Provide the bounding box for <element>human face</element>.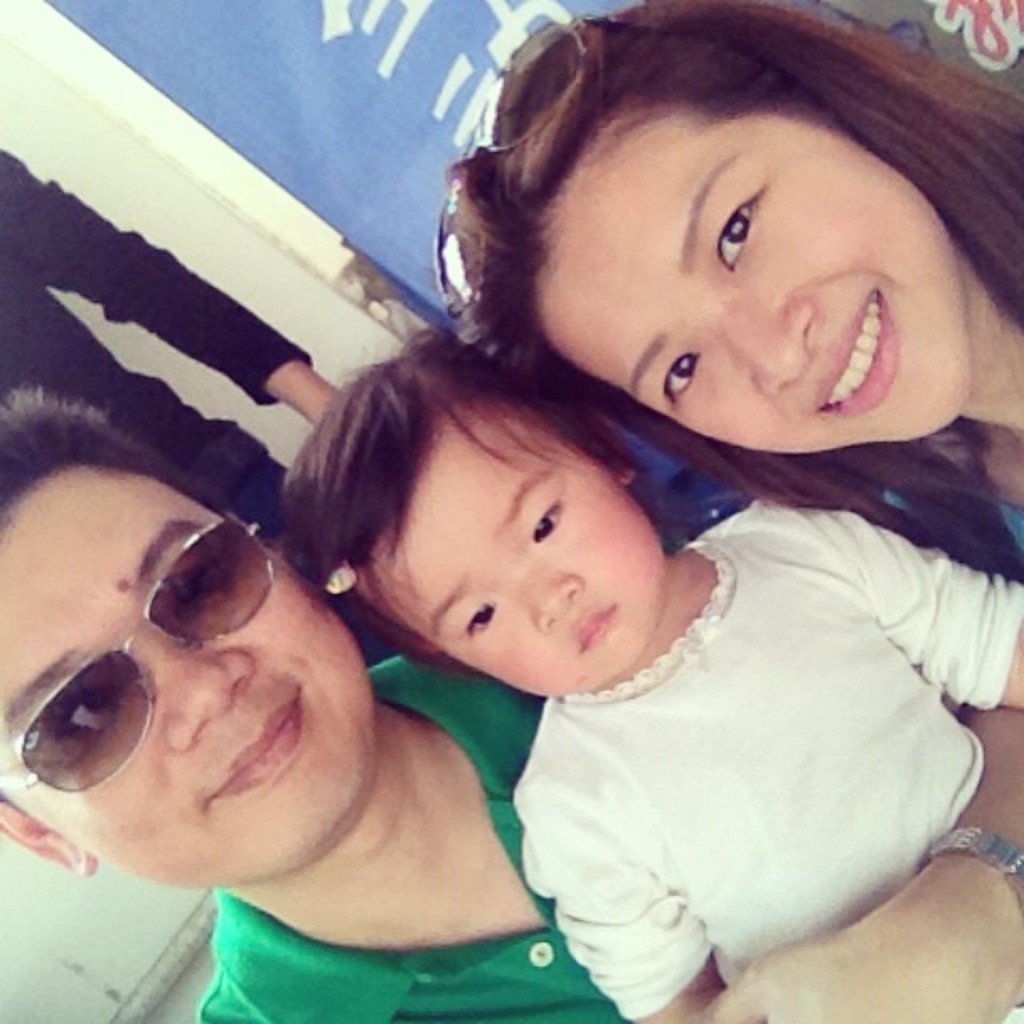
pyautogui.locateOnScreen(533, 101, 976, 451).
